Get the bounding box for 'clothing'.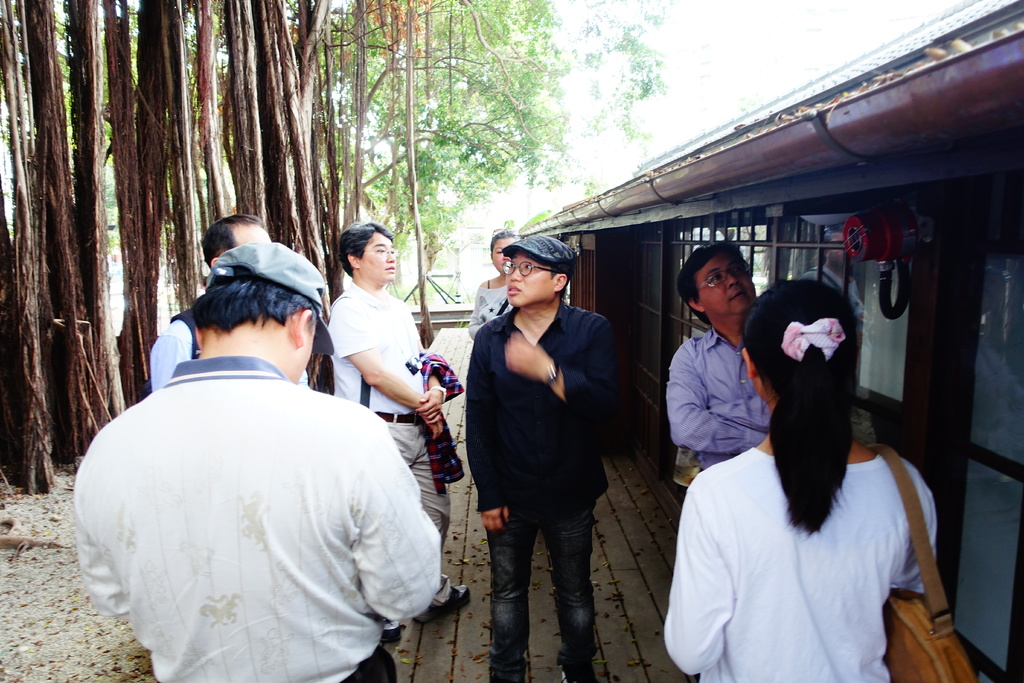
locate(329, 277, 455, 607).
